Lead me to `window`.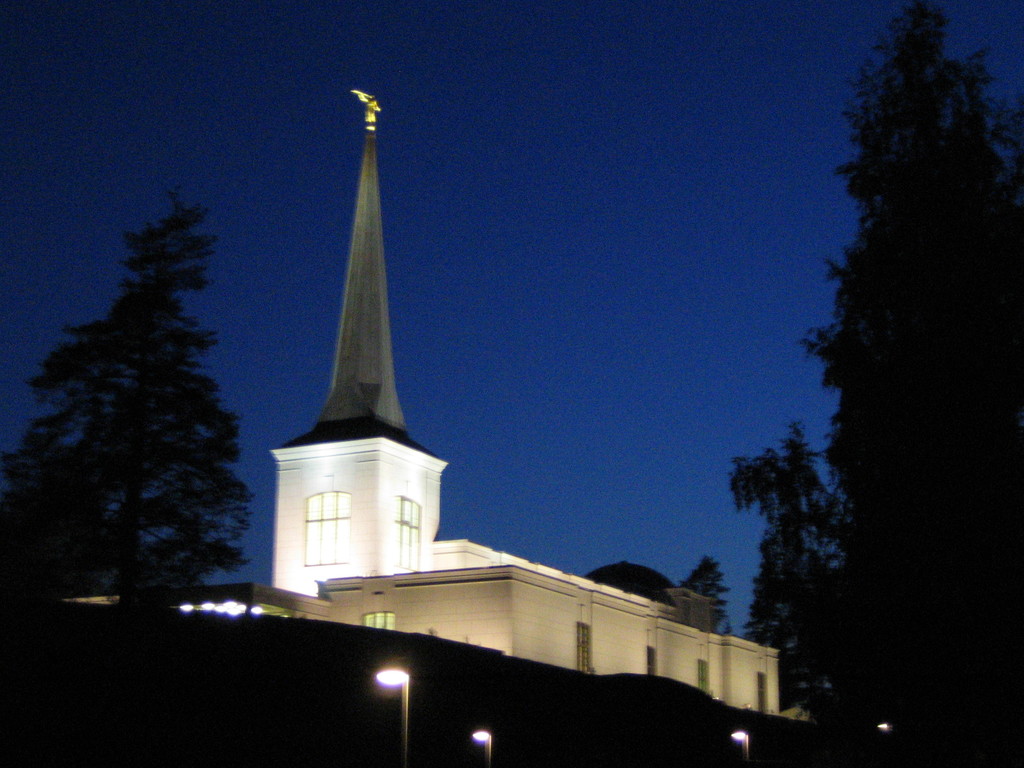
Lead to box(757, 669, 768, 712).
